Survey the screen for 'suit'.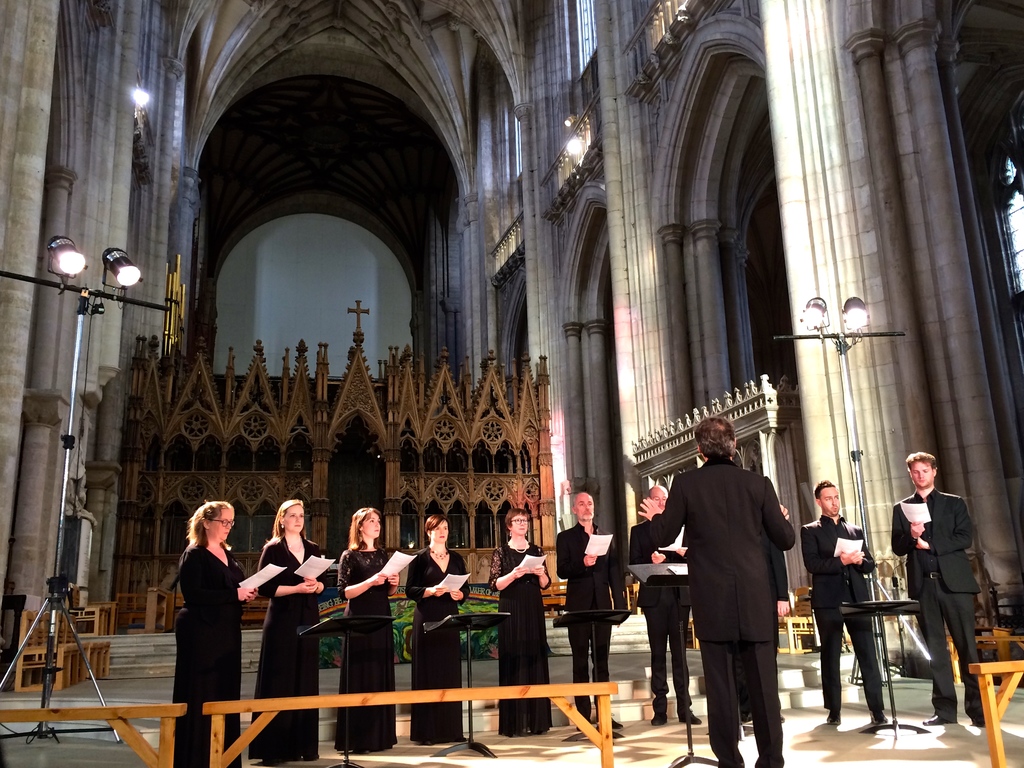
Survey found: [left=558, top=522, right=631, bottom=723].
